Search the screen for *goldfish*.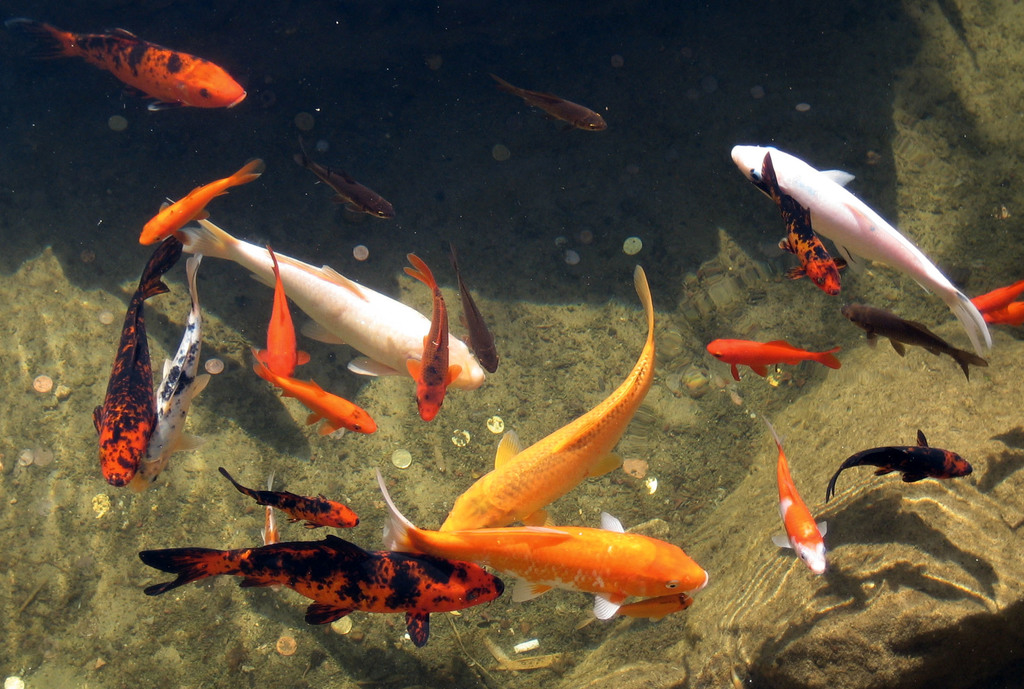
Found at [x1=496, y1=76, x2=611, y2=128].
